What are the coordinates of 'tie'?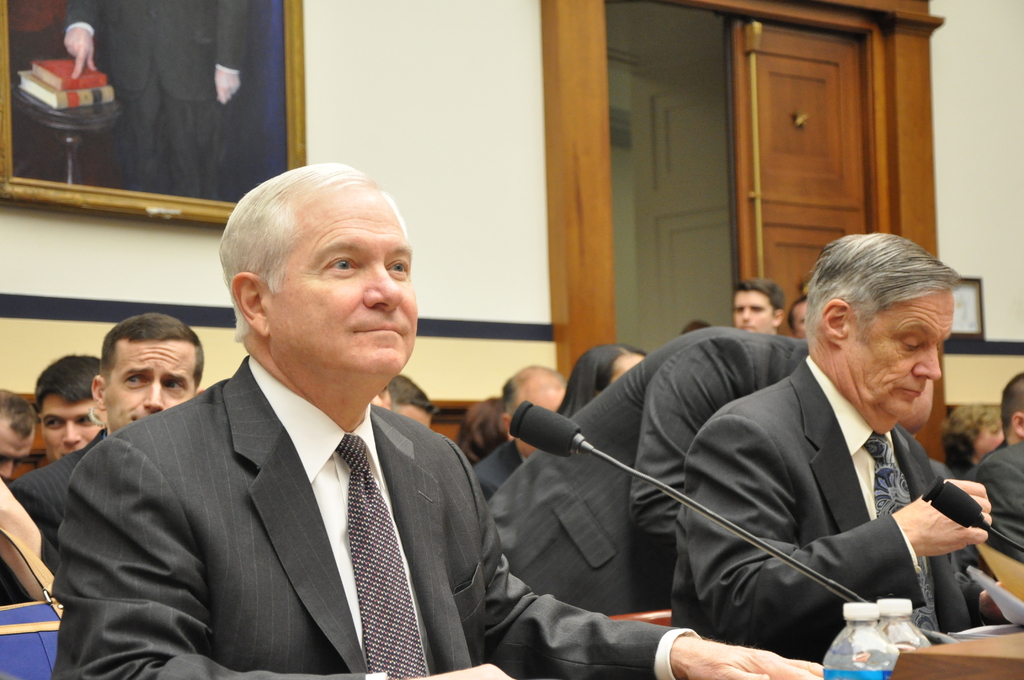
x1=333 y1=437 x2=435 y2=677.
